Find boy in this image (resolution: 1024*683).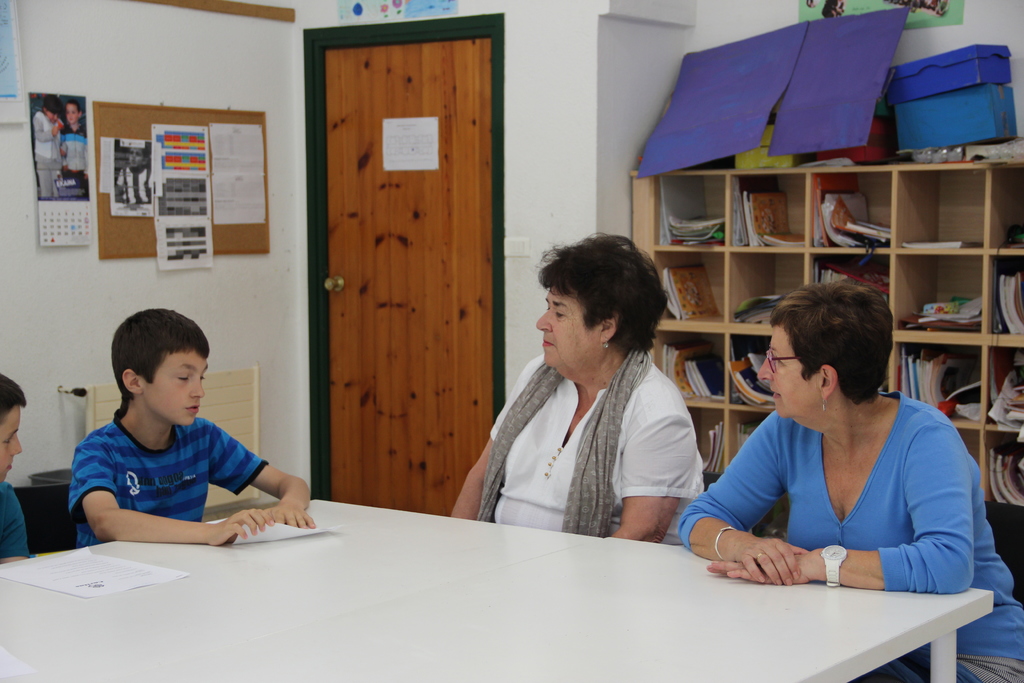
[x1=0, y1=370, x2=44, y2=558].
